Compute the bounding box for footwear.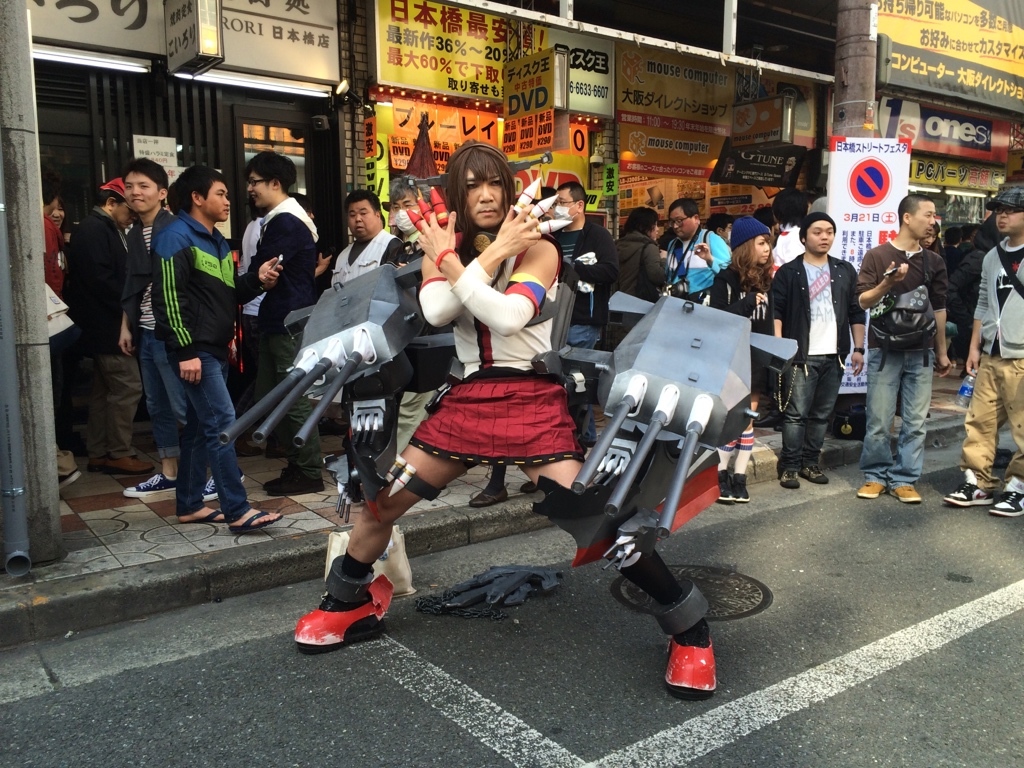
(289, 573, 388, 658).
